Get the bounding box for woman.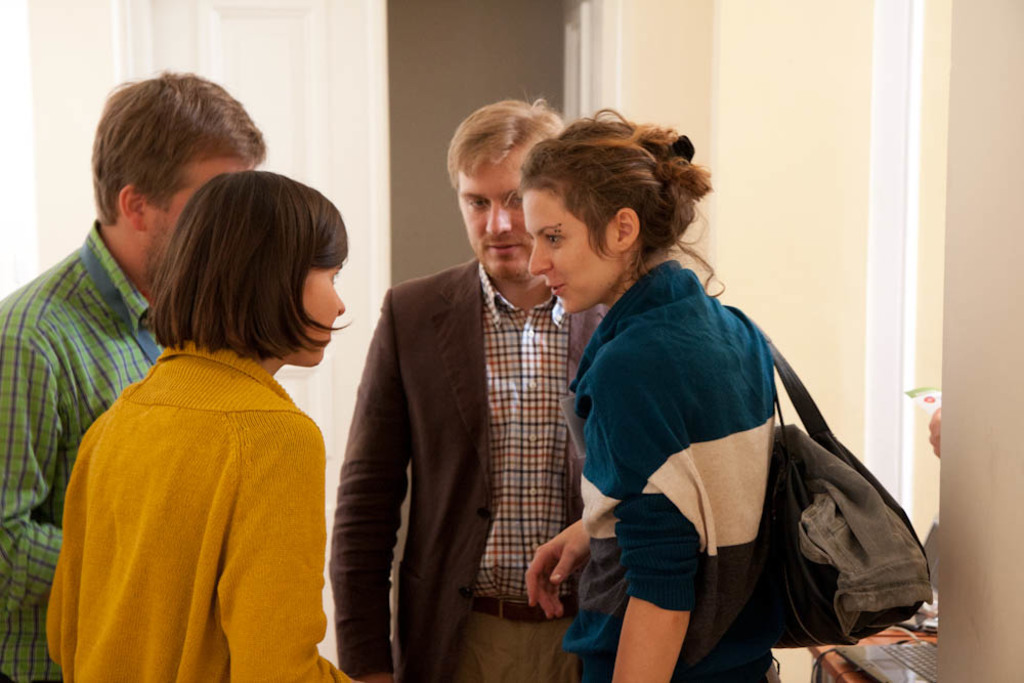
(left=38, top=148, right=355, bottom=679).
